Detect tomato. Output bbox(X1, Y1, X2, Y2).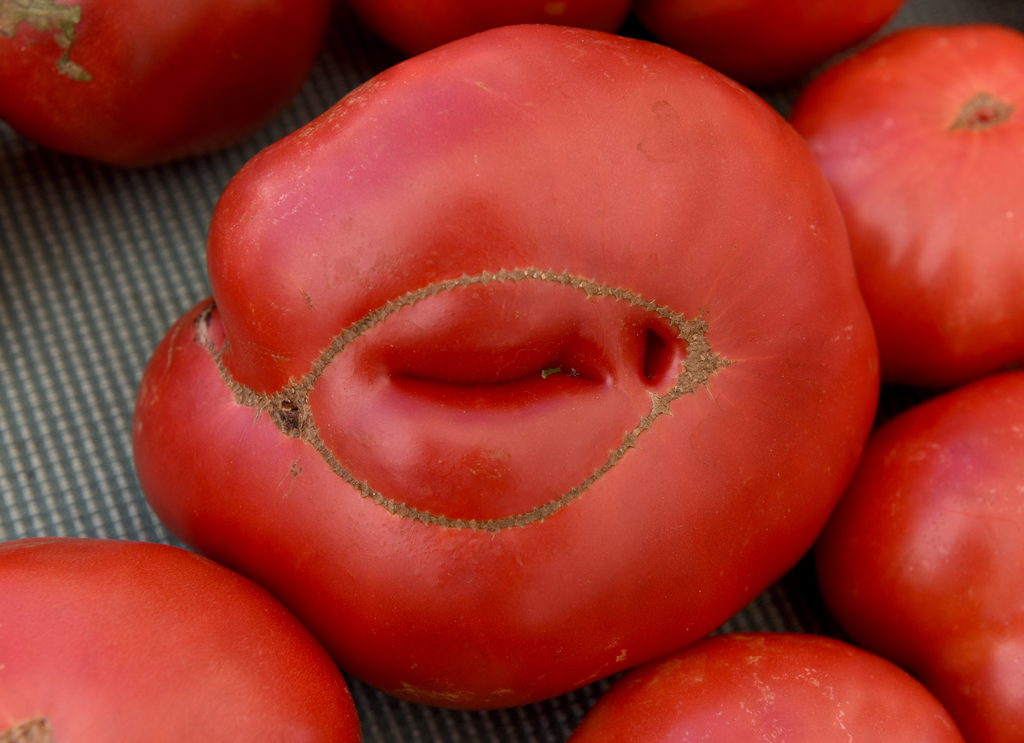
bbox(174, 5, 822, 694).
